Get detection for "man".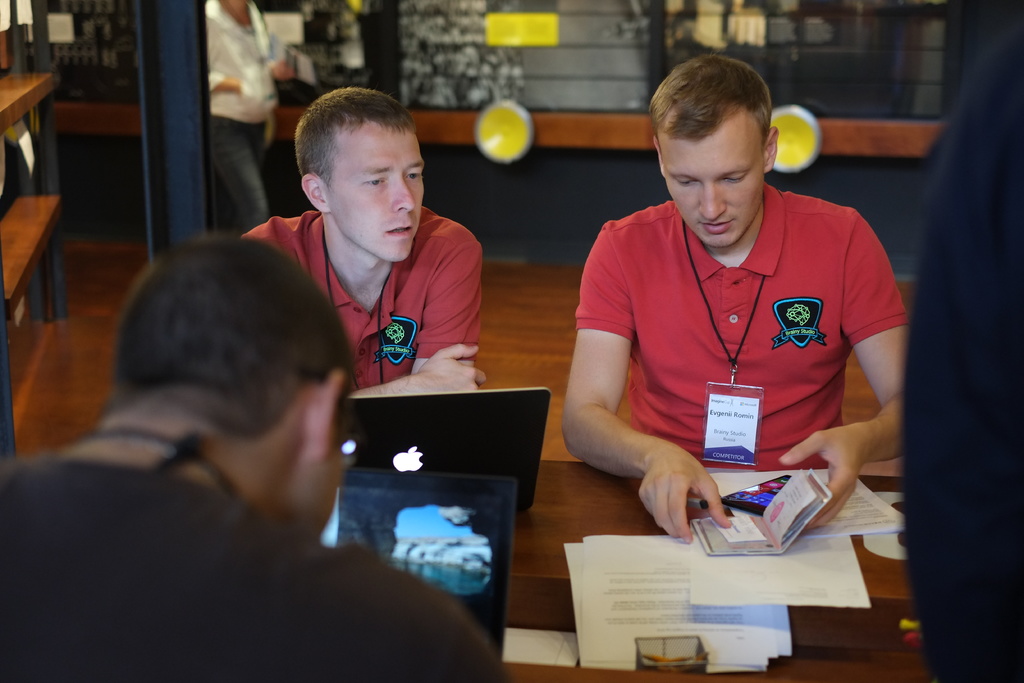
Detection: 241 85 481 390.
